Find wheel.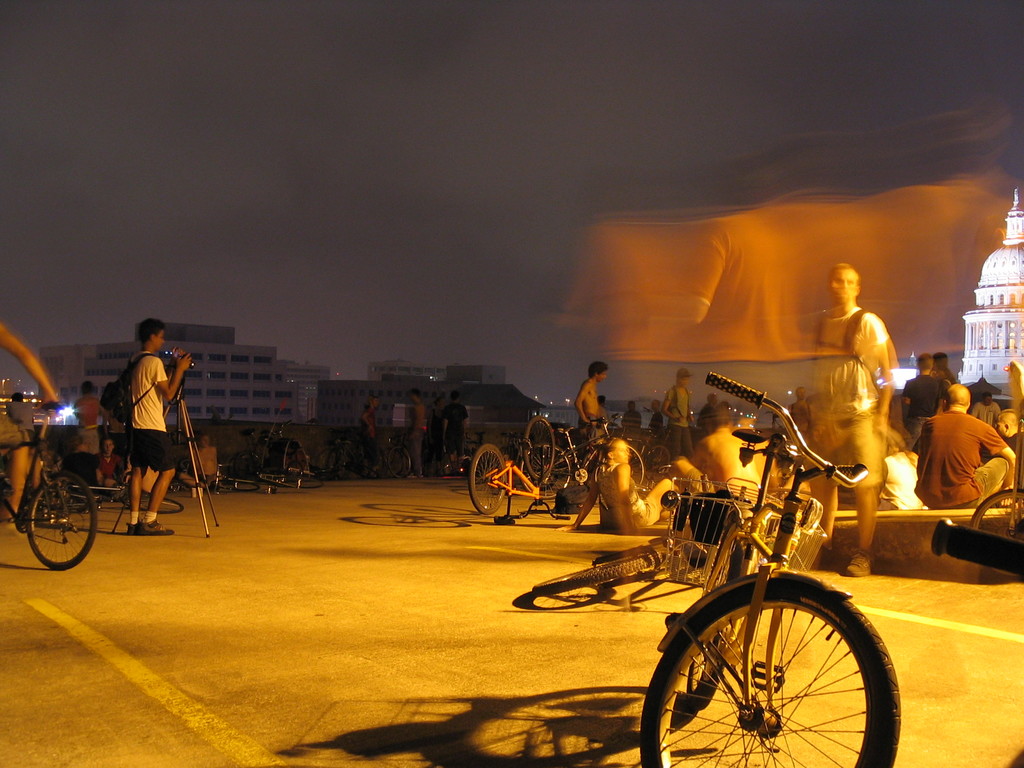
x1=646, y1=444, x2=670, y2=476.
